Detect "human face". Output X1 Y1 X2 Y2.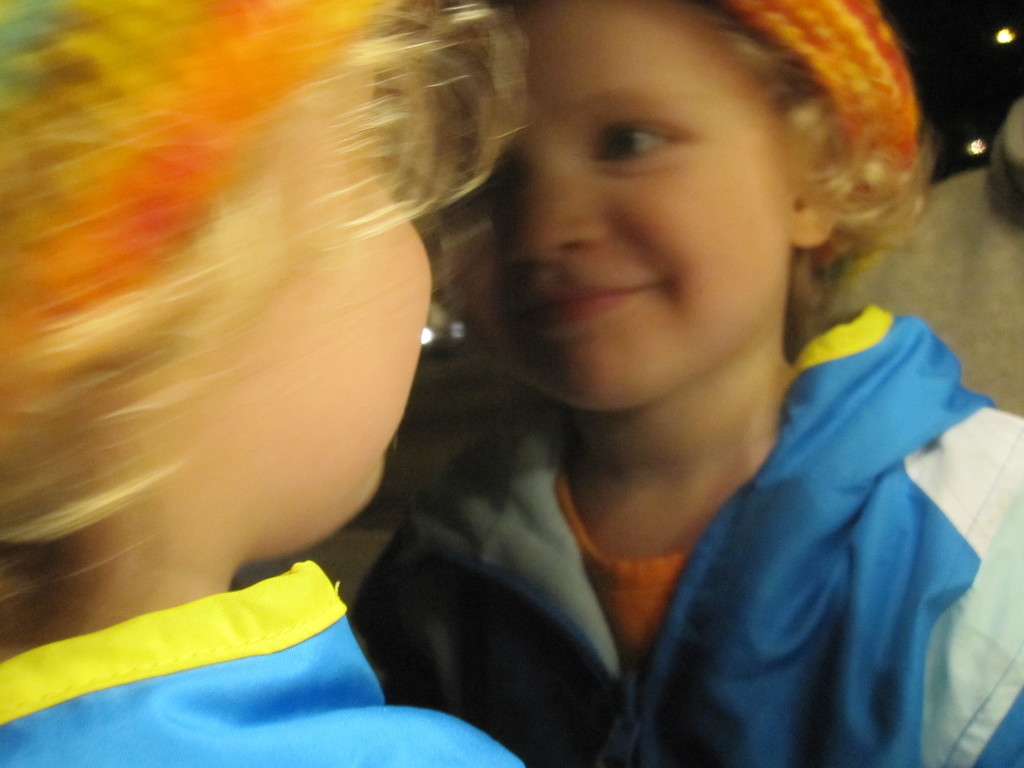
170 47 431 563.
